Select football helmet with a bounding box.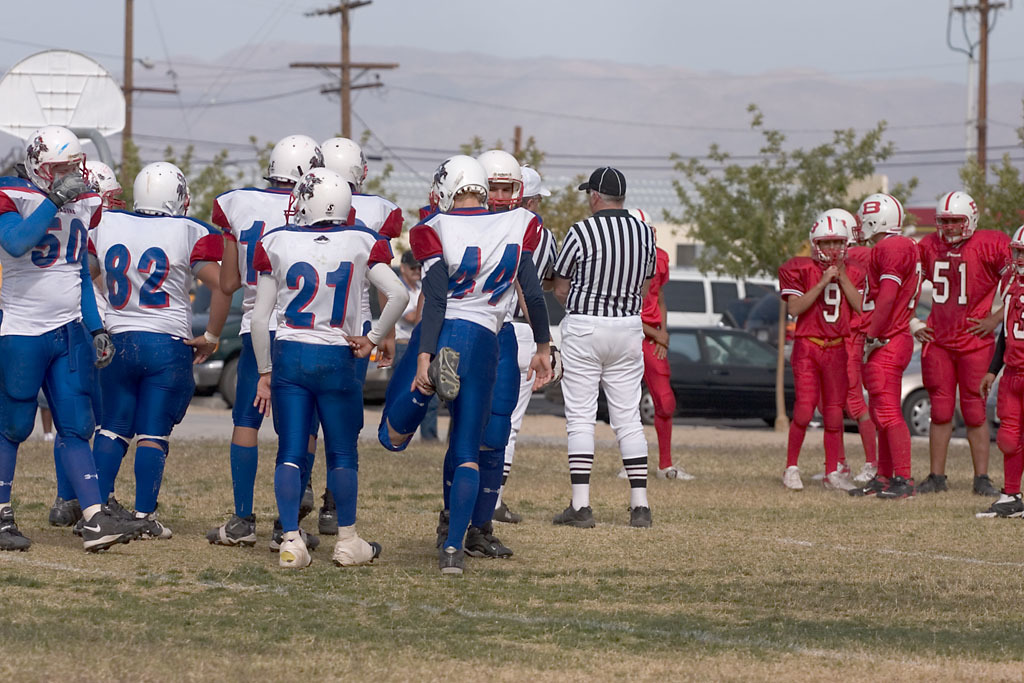
(x1=432, y1=152, x2=485, y2=213).
